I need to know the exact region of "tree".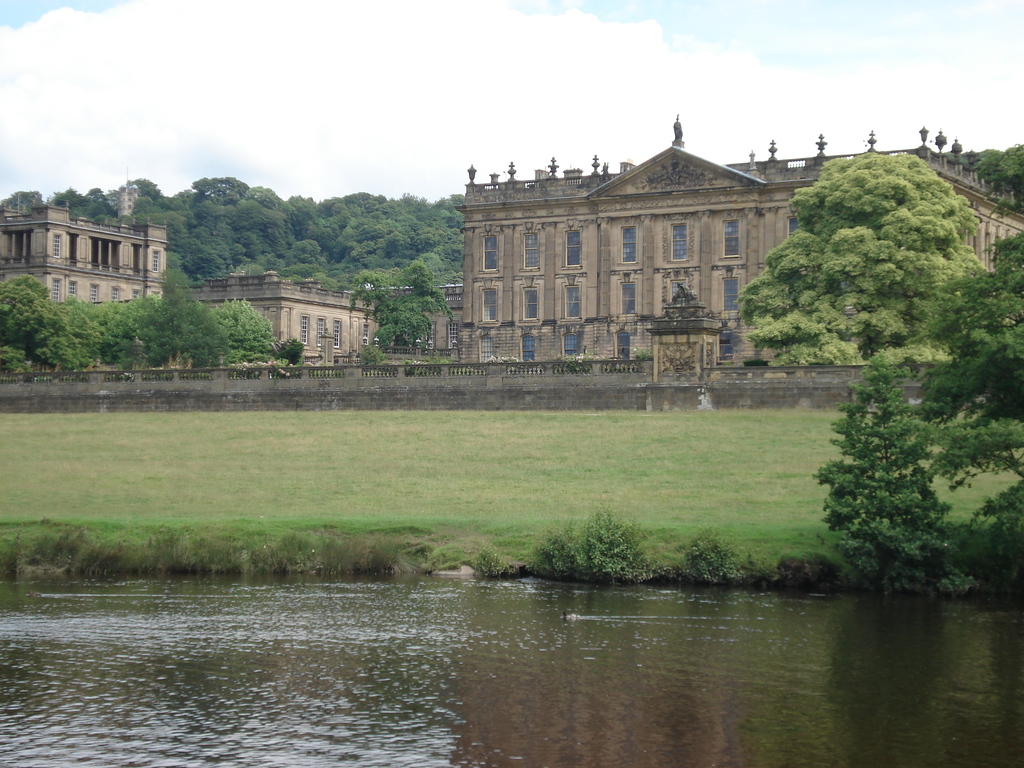
Region: x1=224, y1=301, x2=286, y2=372.
